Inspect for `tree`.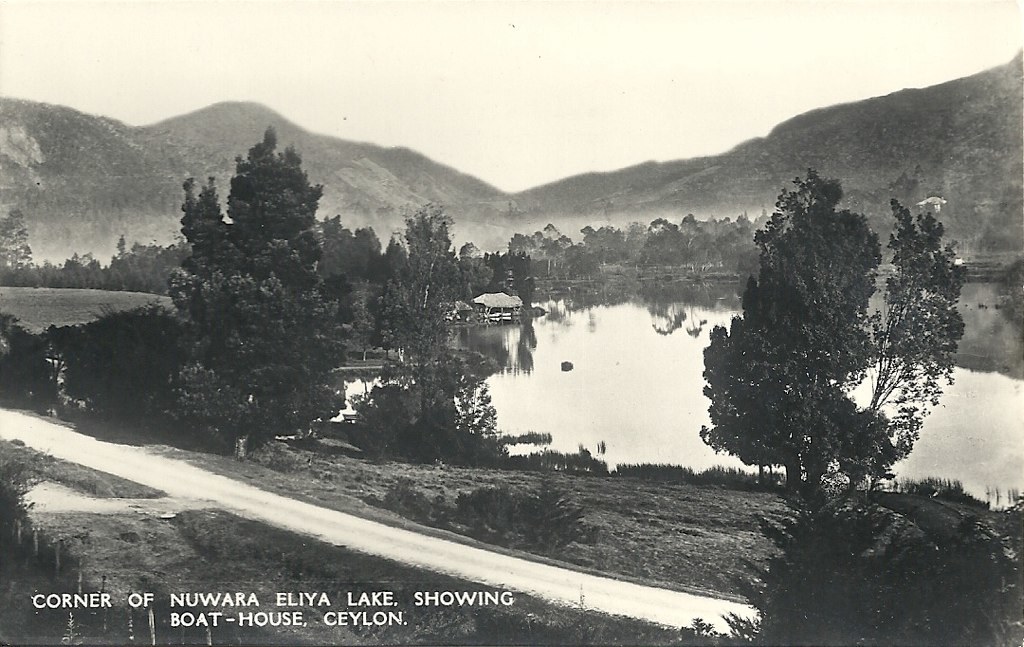
Inspection: <box>638,210,688,274</box>.
